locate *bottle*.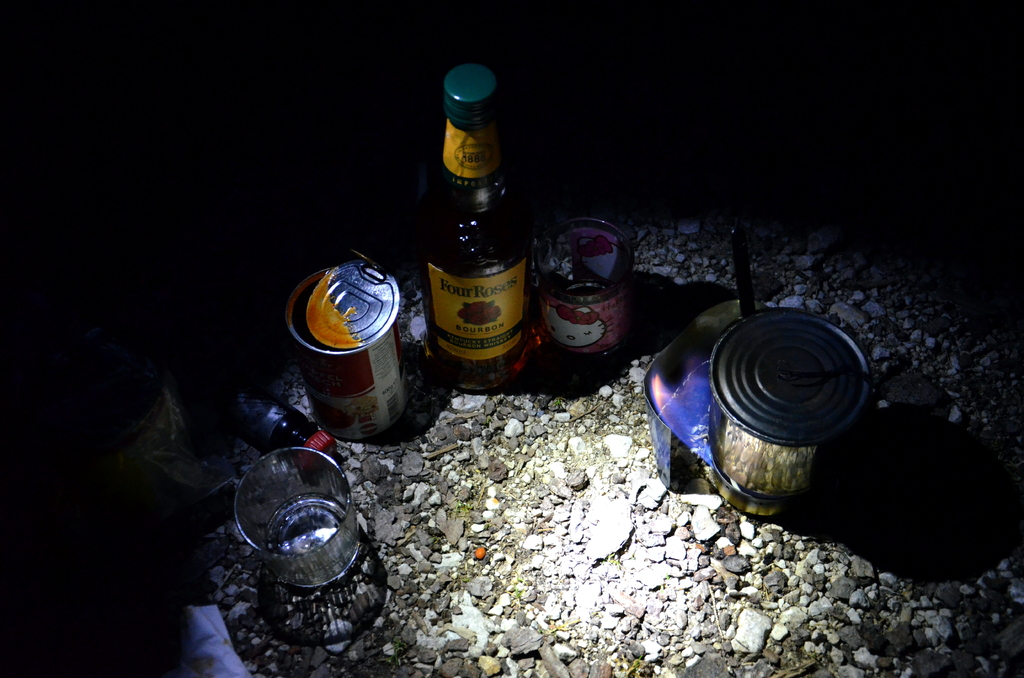
Bounding box: (left=231, top=377, right=339, bottom=477).
